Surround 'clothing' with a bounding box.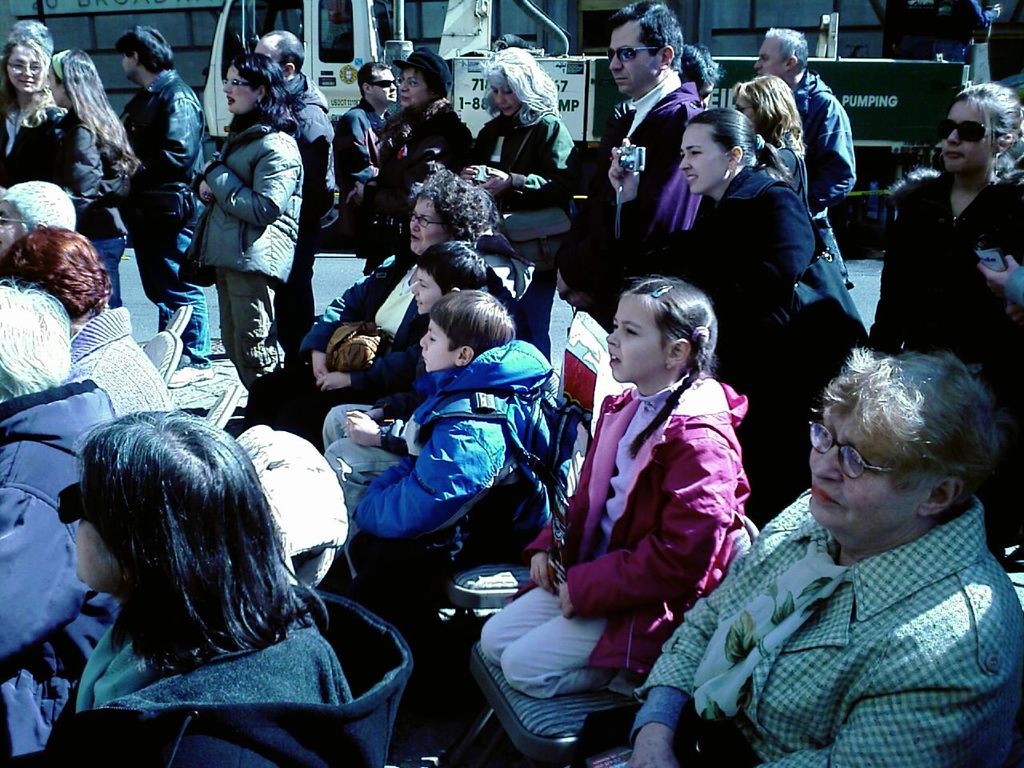
(630, 494, 1023, 767).
